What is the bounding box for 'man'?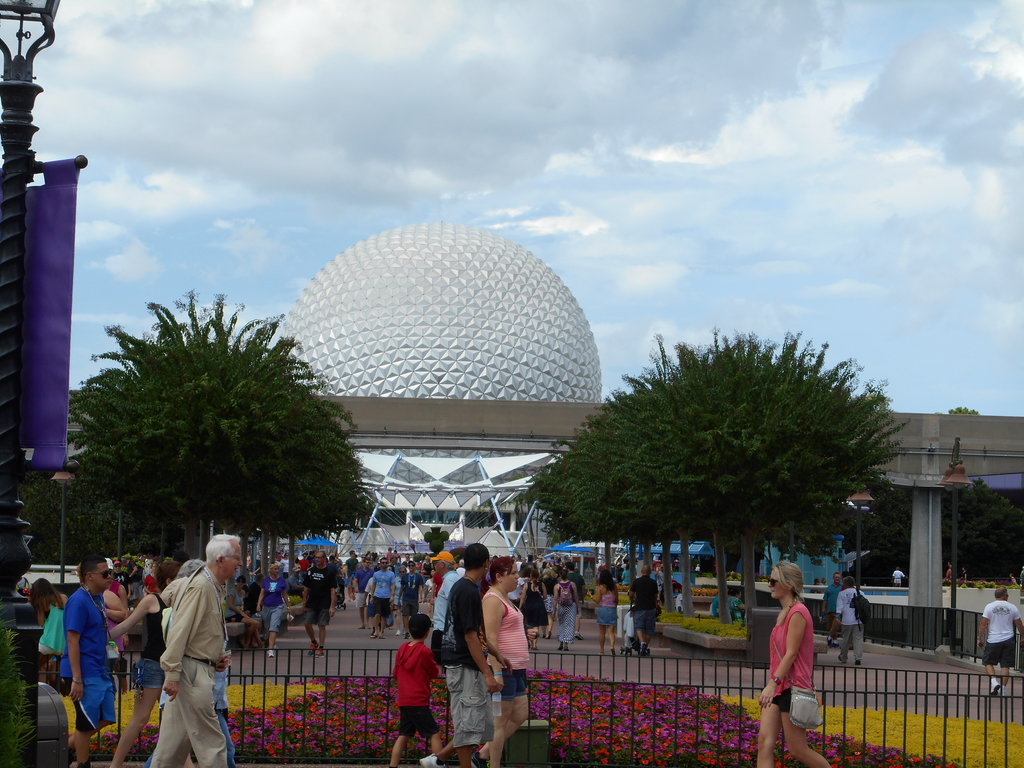
region(833, 577, 870, 664).
